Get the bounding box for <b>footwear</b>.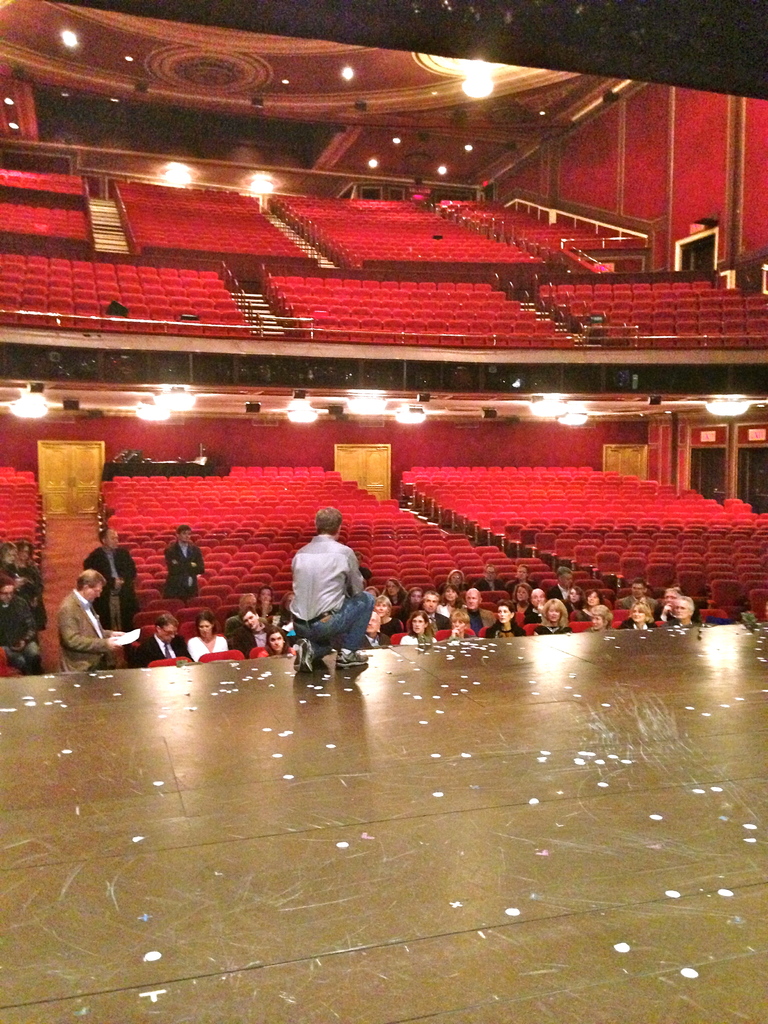
bbox=(291, 636, 314, 673).
